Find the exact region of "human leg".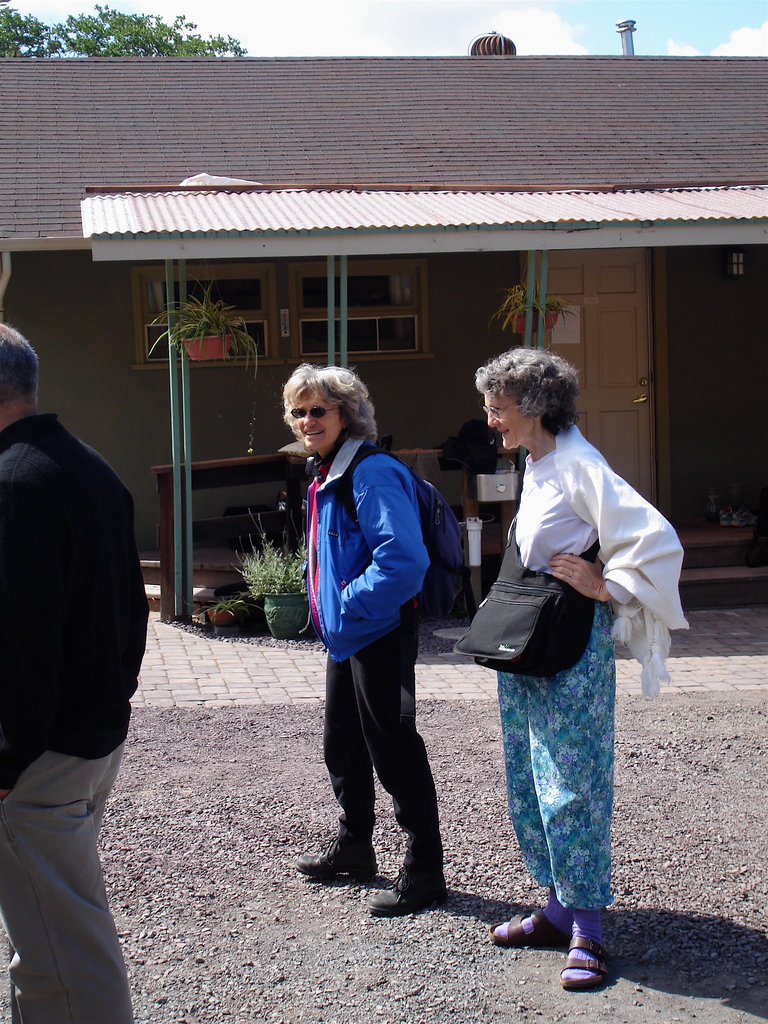
Exact region: 8, 755, 120, 1023.
